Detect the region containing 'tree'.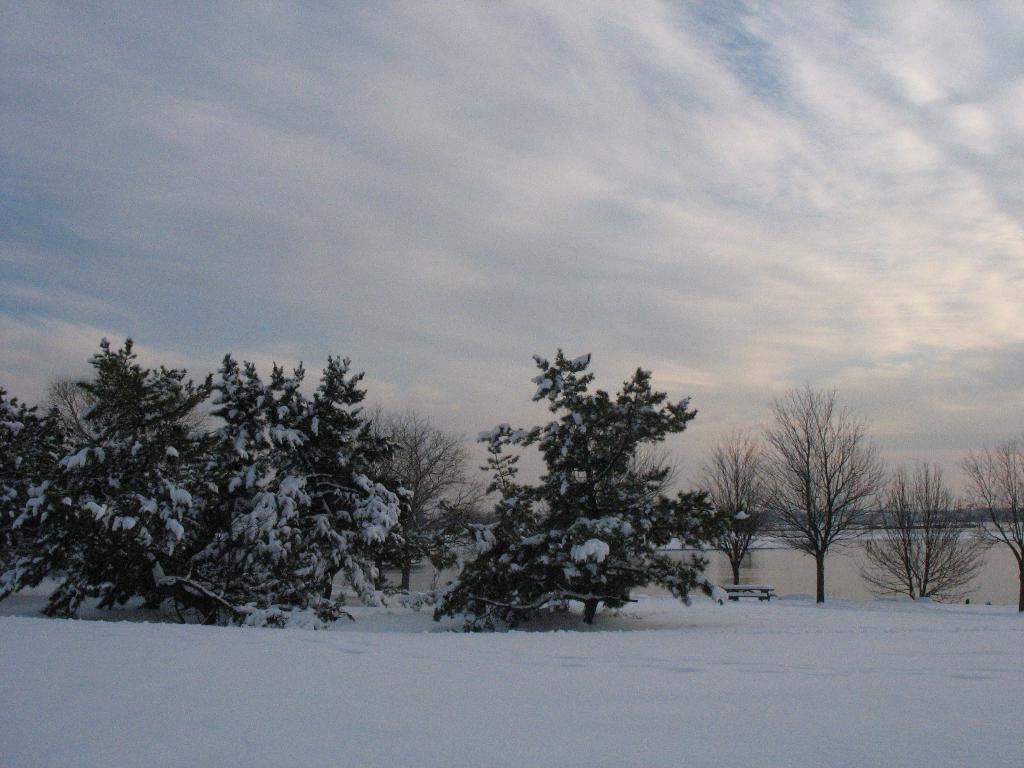
739/372/893/600.
